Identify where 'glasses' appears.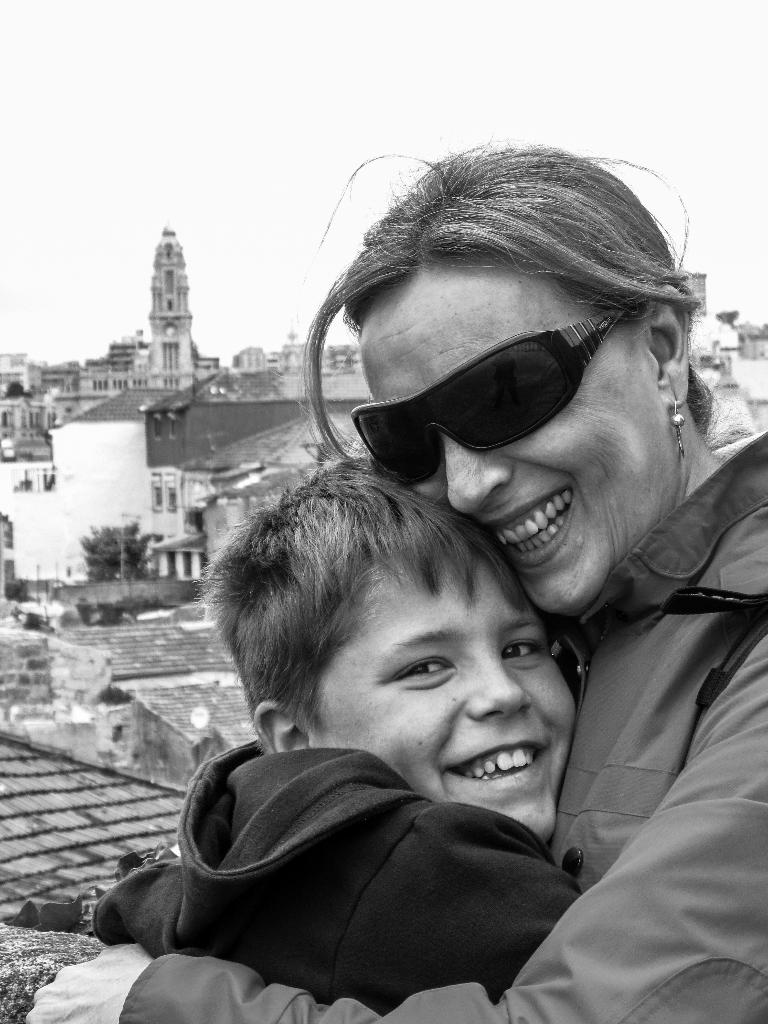
Appears at <region>344, 304, 633, 485</region>.
